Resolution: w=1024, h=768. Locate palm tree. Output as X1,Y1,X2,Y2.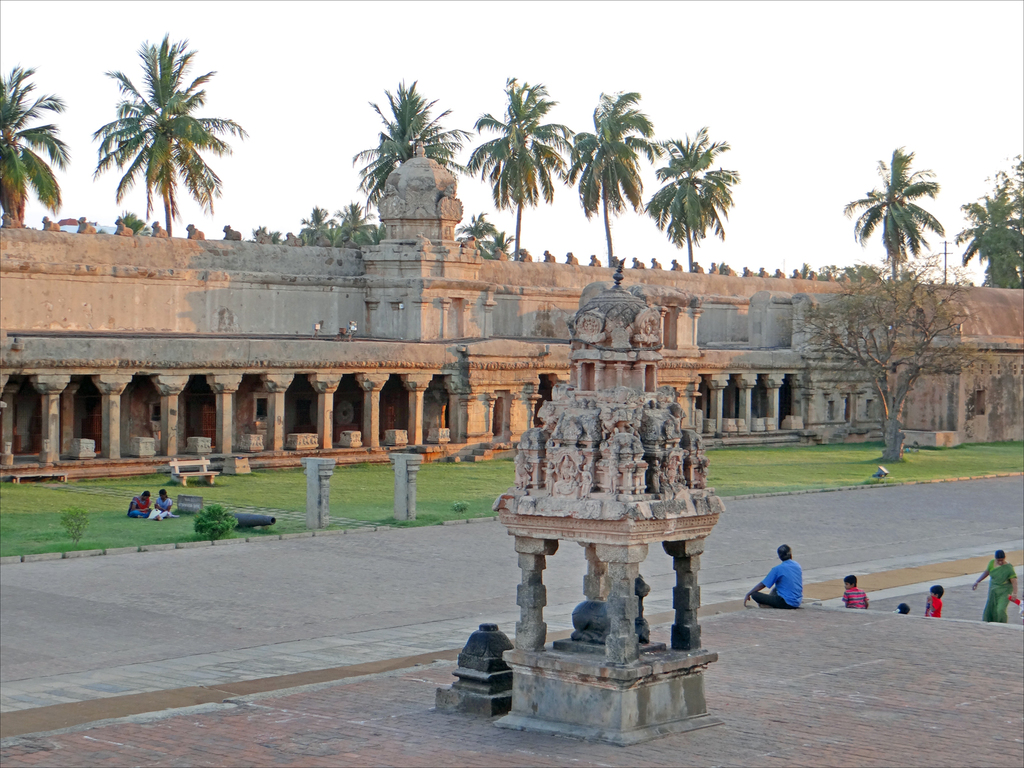
846,150,935,282.
